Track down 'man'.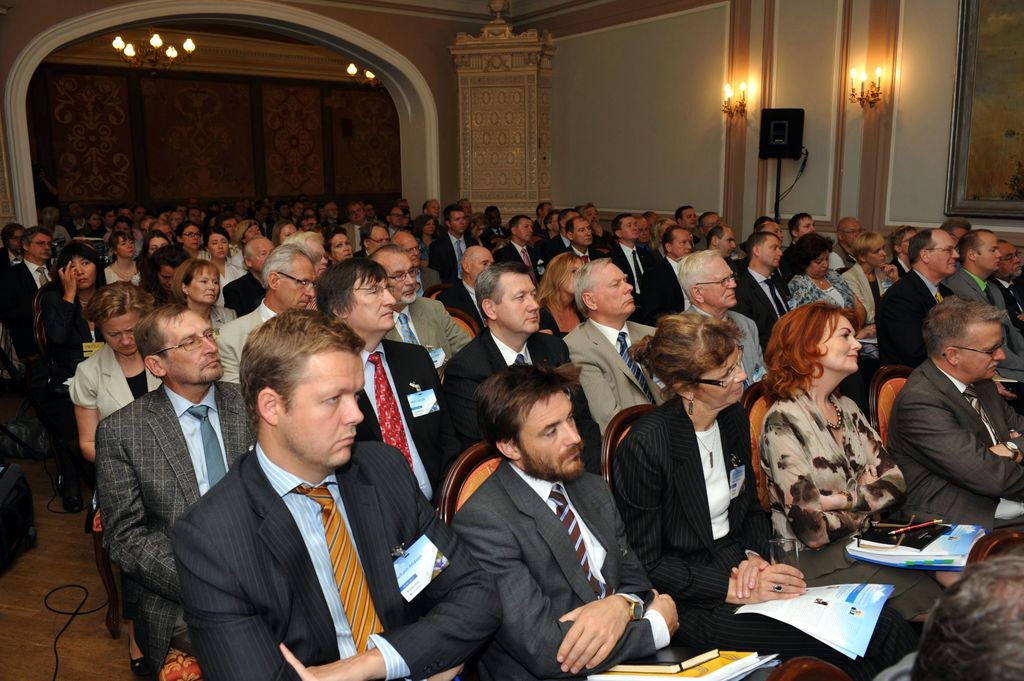
Tracked to bbox(940, 228, 1023, 381).
